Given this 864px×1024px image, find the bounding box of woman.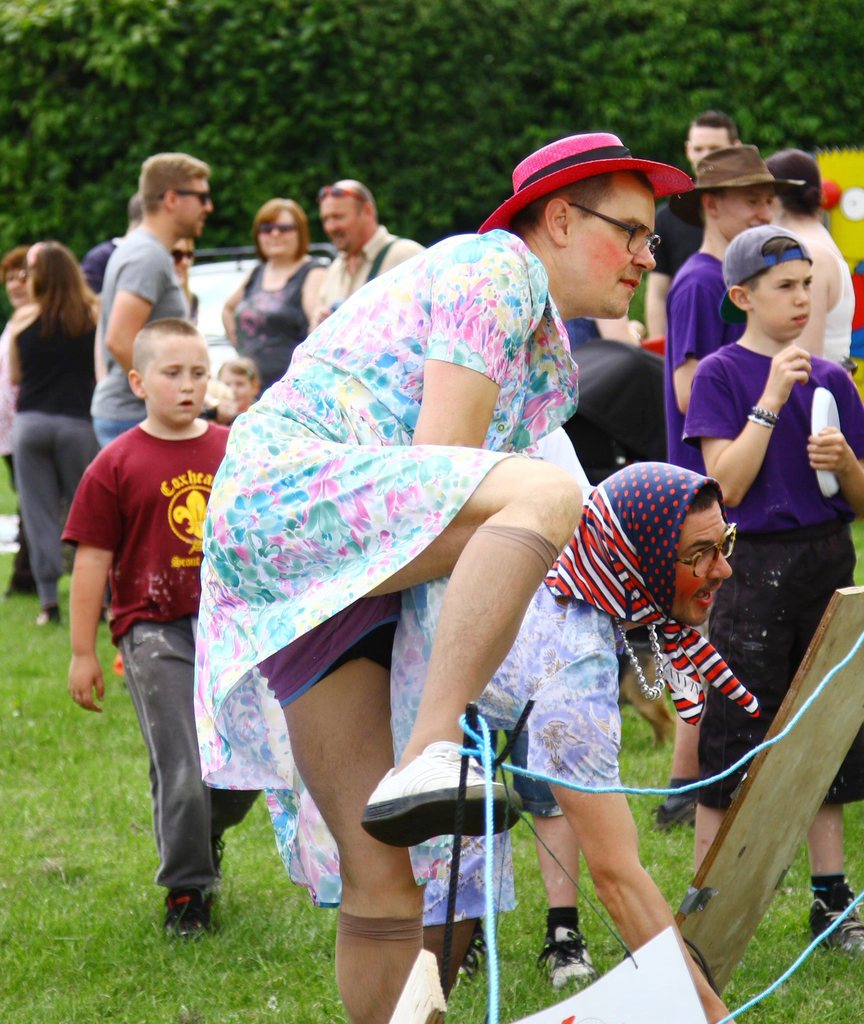
<bbox>0, 248, 107, 634</bbox>.
